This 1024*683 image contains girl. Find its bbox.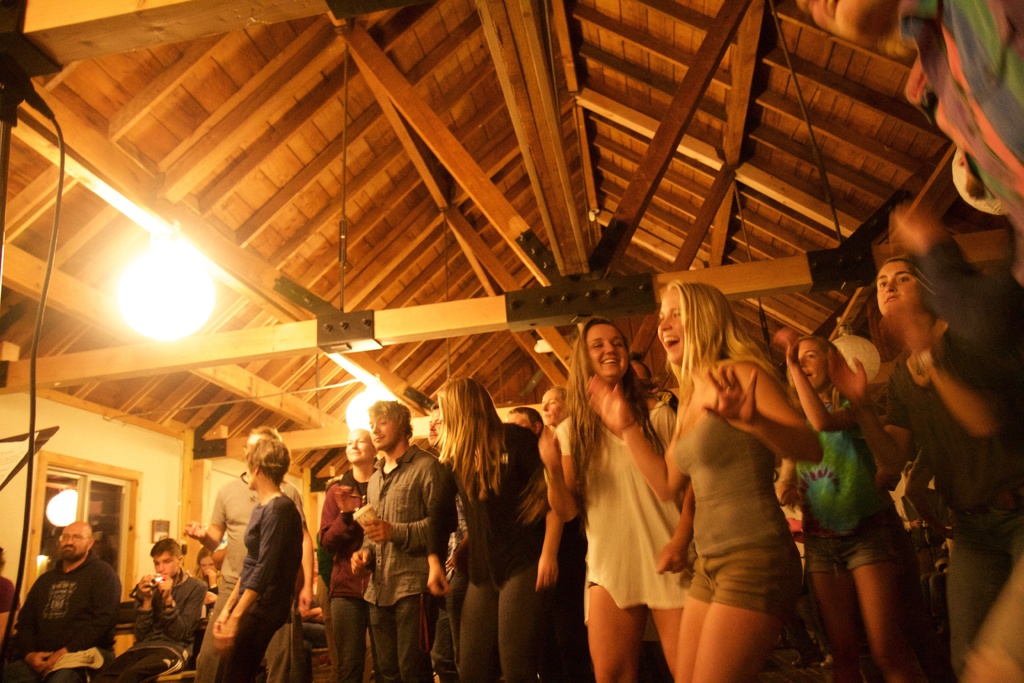
rect(540, 318, 681, 682).
